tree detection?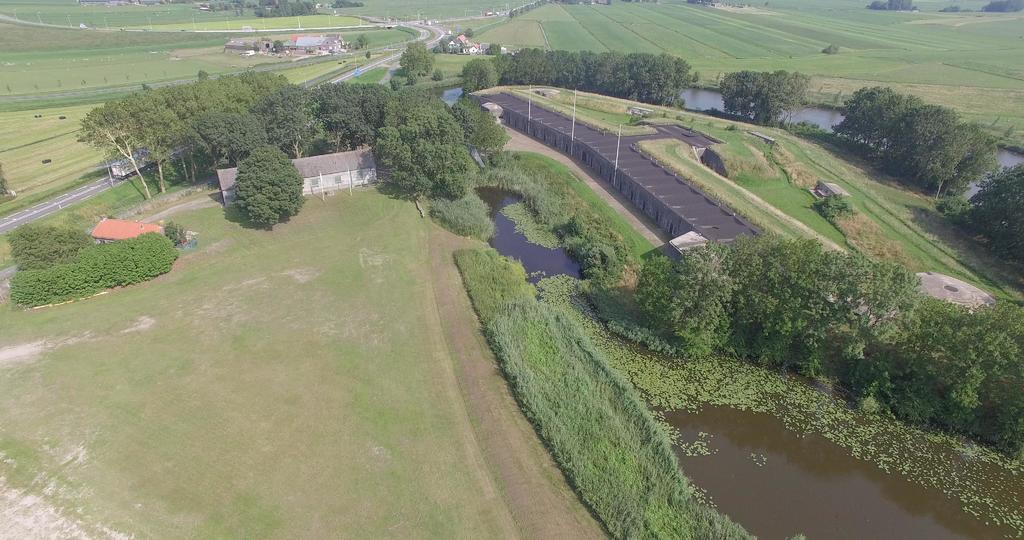
l=833, t=82, r=902, b=148
